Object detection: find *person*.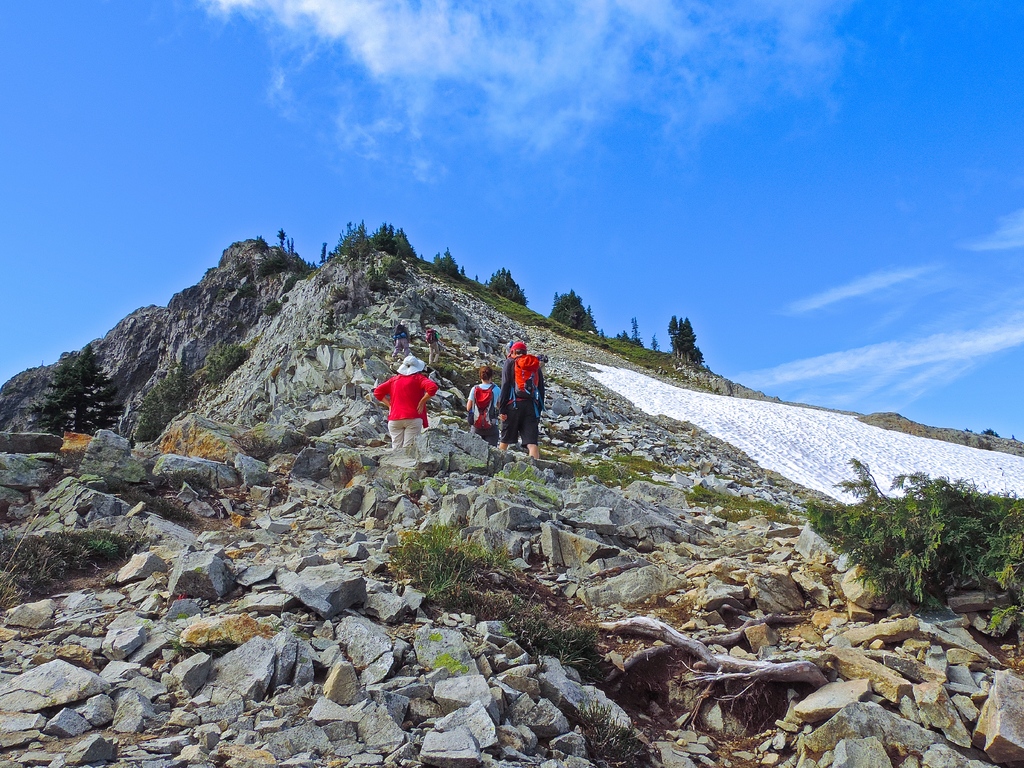
(395,316,411,352).
